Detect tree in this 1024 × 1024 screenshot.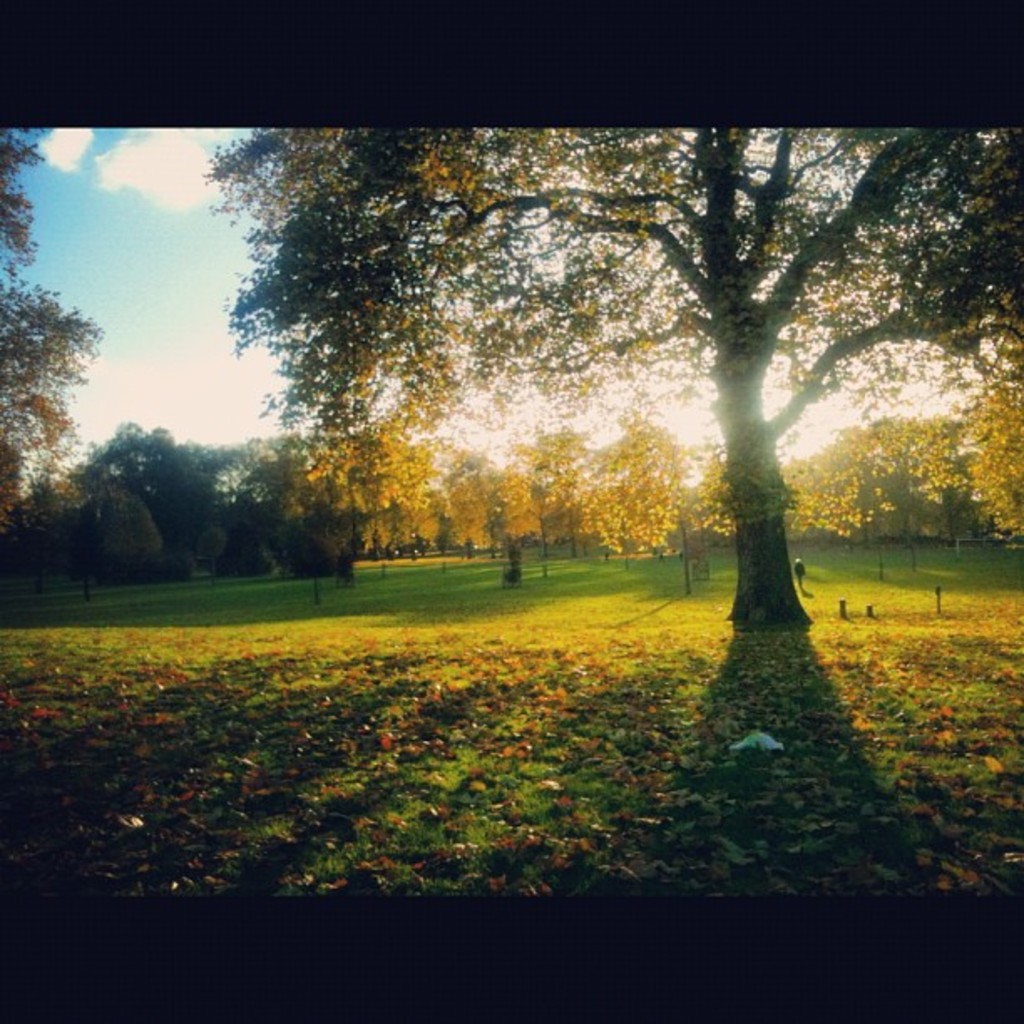
Detection: <region>960, 358, 1022, 554</region>.
